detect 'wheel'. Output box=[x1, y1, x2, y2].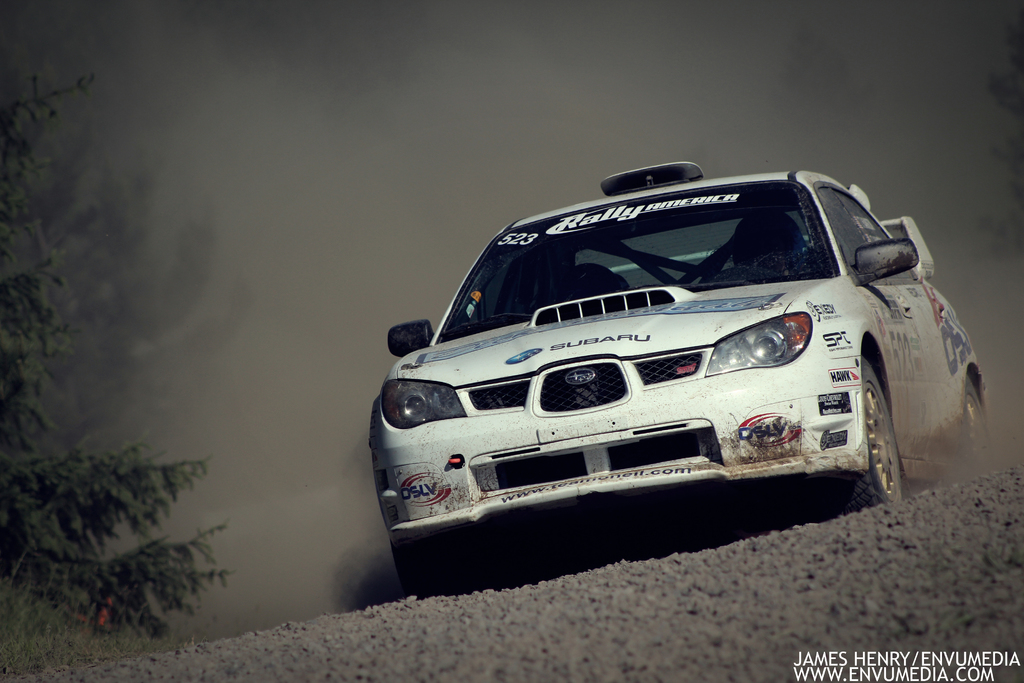
box=[394, 536, 485, 602].
